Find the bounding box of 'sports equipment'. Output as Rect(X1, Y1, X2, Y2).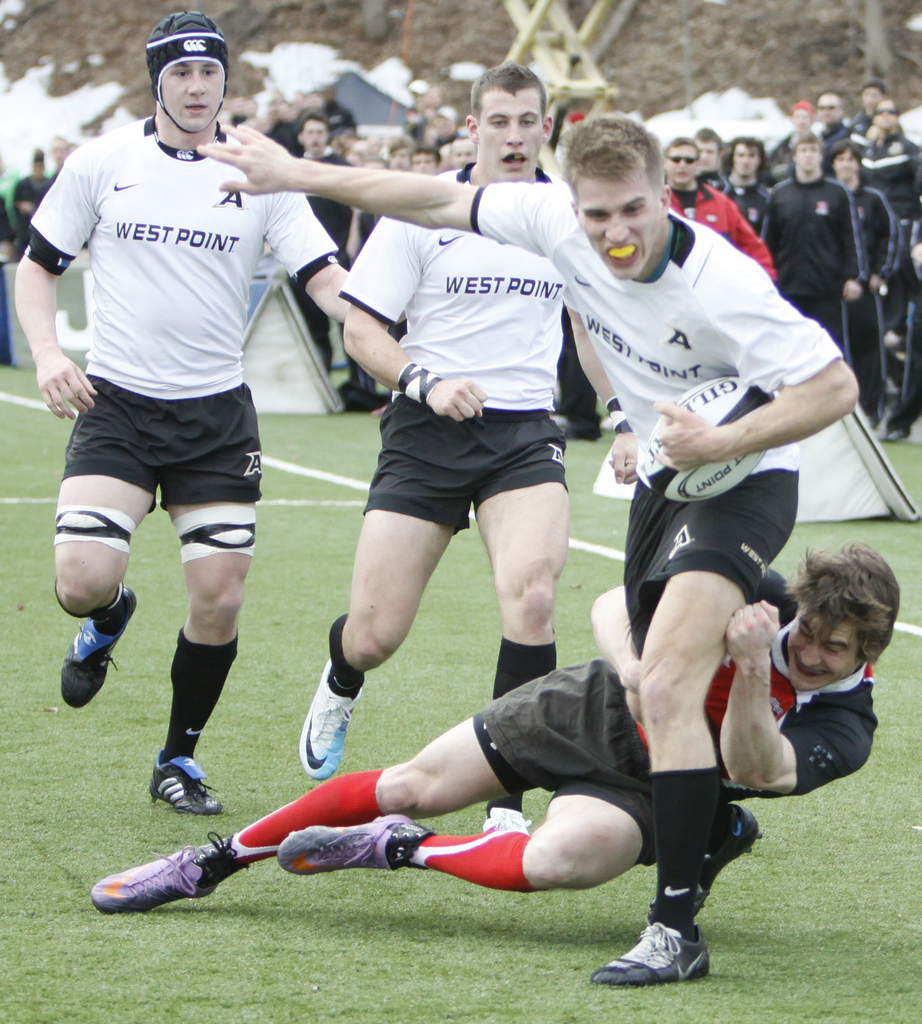
Rect(874, 412, 909, 442).
